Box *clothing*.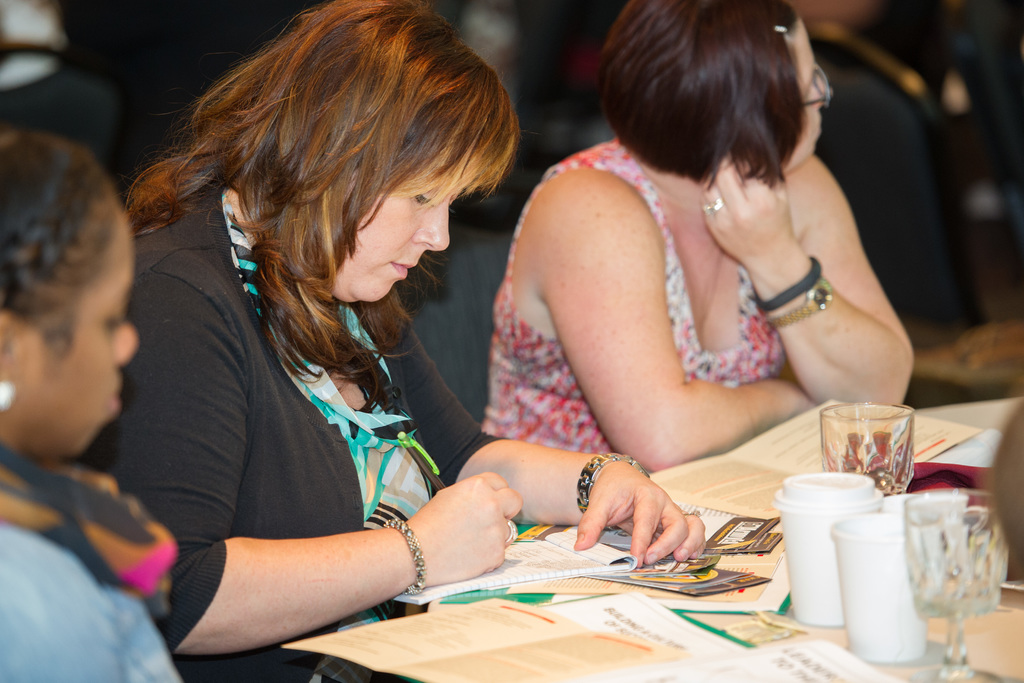
select_region(493, 135, 799, 452).
